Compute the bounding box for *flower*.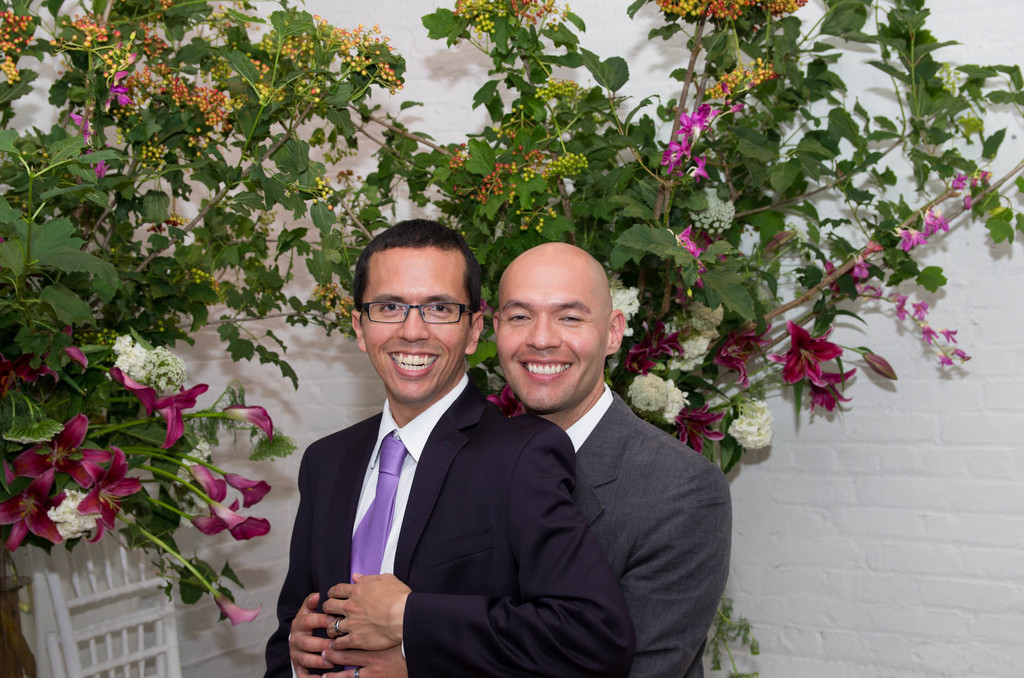
BBox(2, 491, 58, 554).
